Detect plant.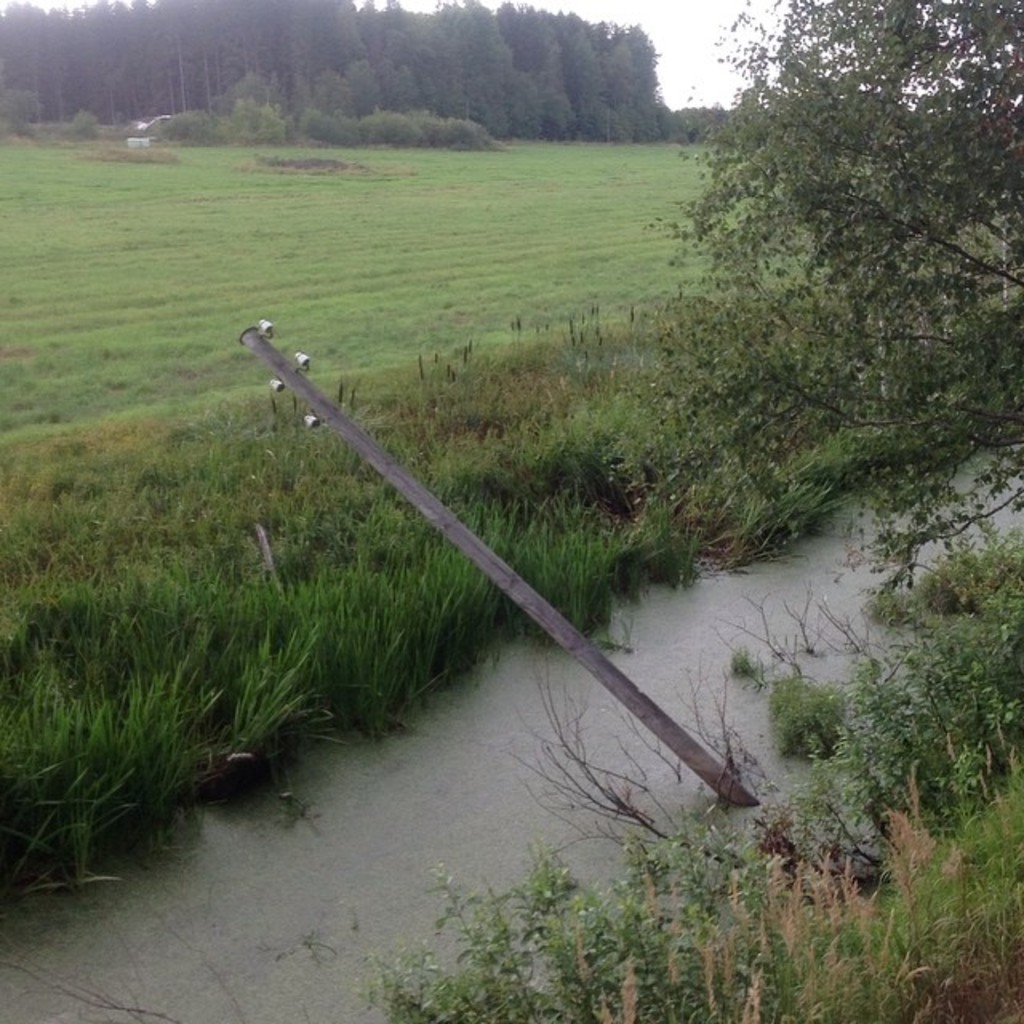
Detected at l=758, t=670, r=862, b=779.
